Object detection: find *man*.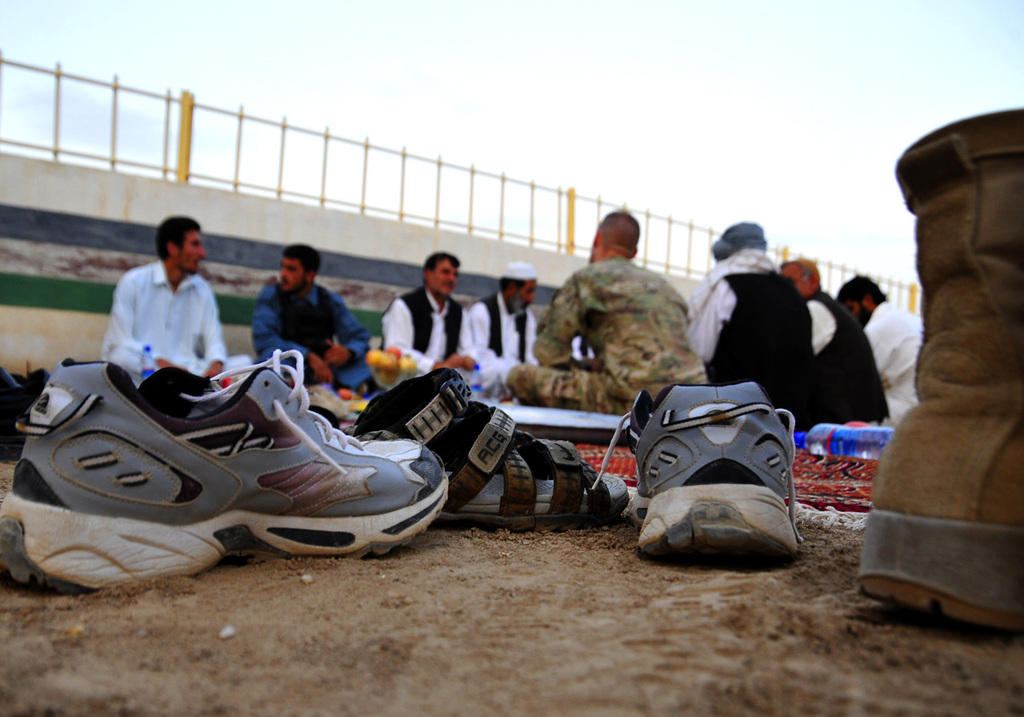
[828,268,924,416].
